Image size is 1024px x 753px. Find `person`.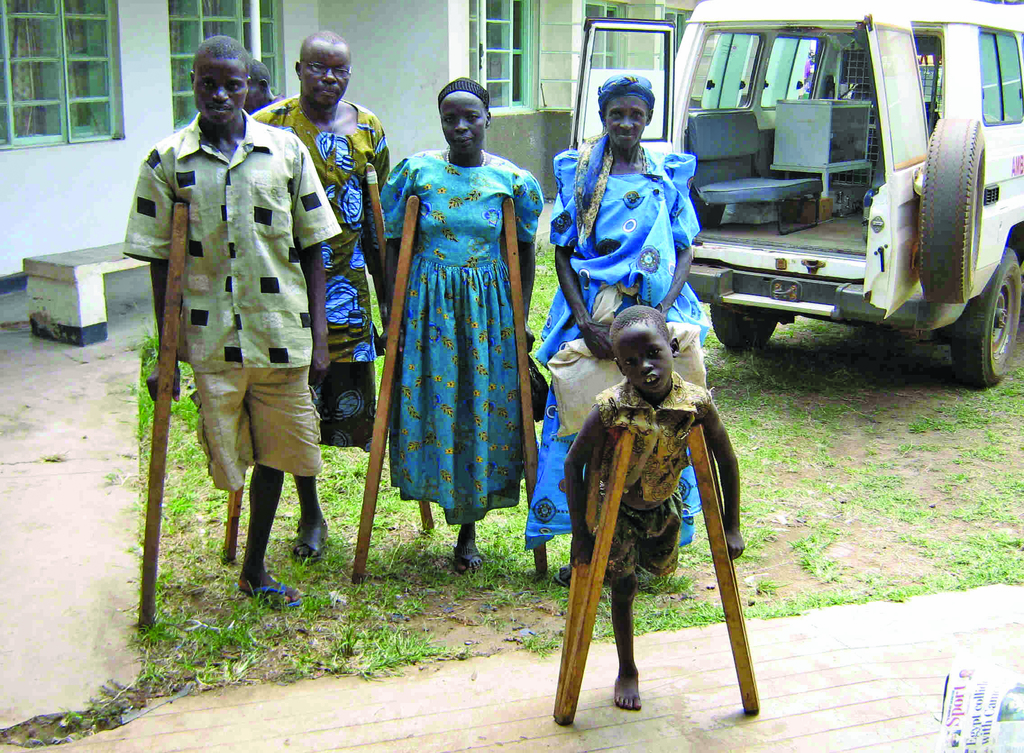
region(523, 69, 694, 588).
